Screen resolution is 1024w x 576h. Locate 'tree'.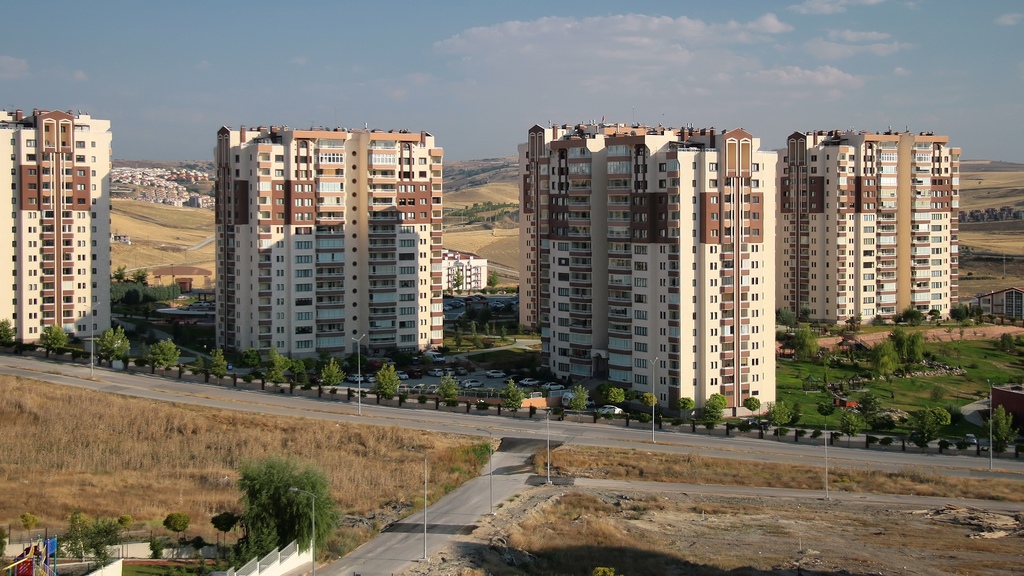
detection(209, 513, 240, 559).
